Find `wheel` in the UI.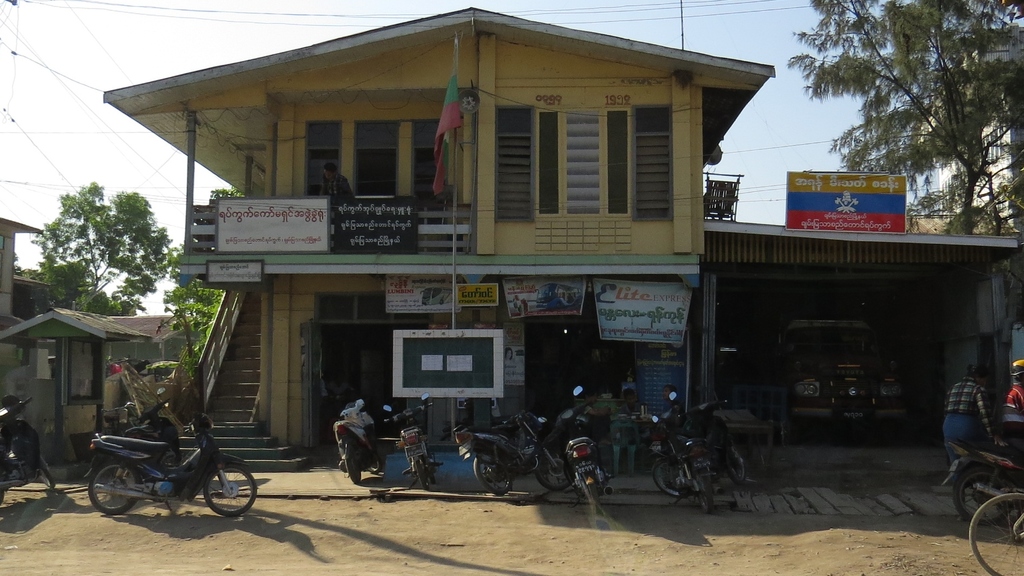
UI element at rect(365, 455, 381, 472).
